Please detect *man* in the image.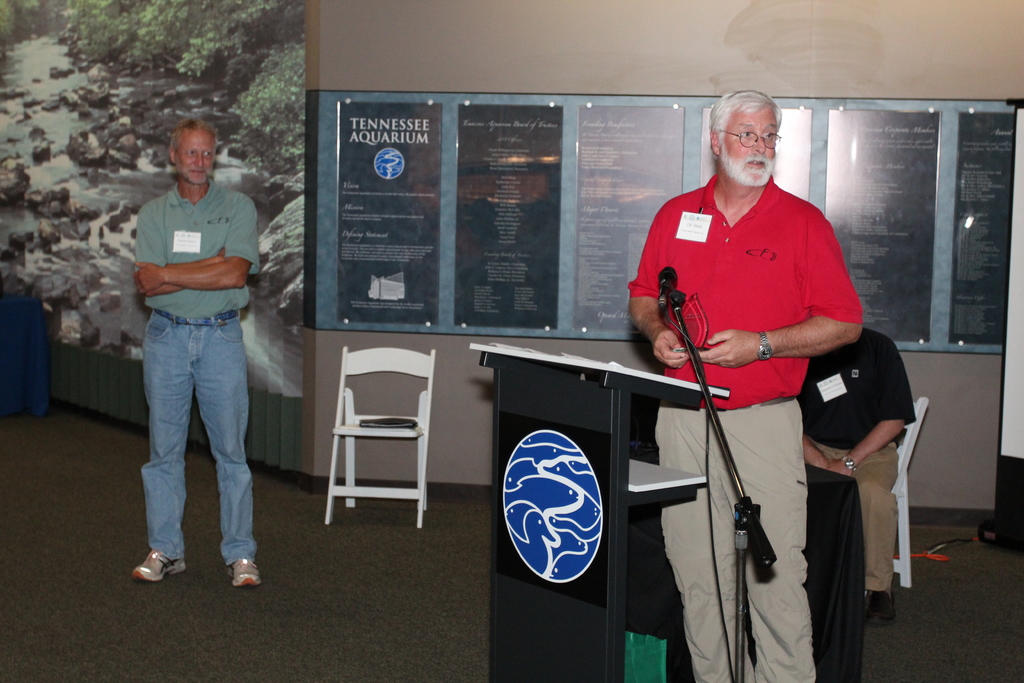
[632, 89, 866, 682].
